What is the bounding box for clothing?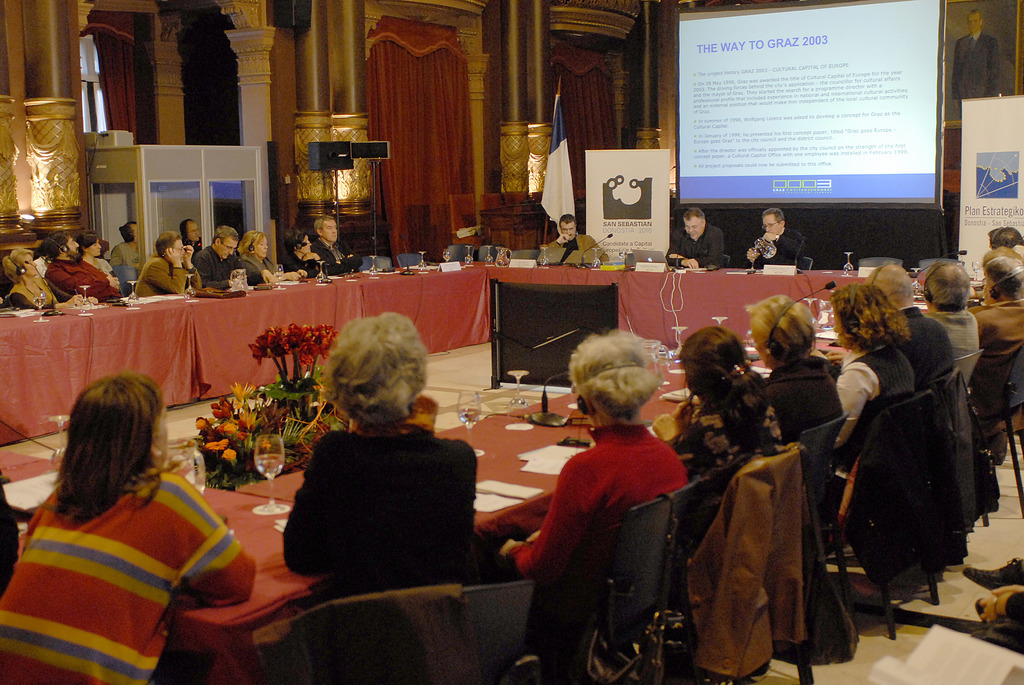
16, 448, 224, 680.
